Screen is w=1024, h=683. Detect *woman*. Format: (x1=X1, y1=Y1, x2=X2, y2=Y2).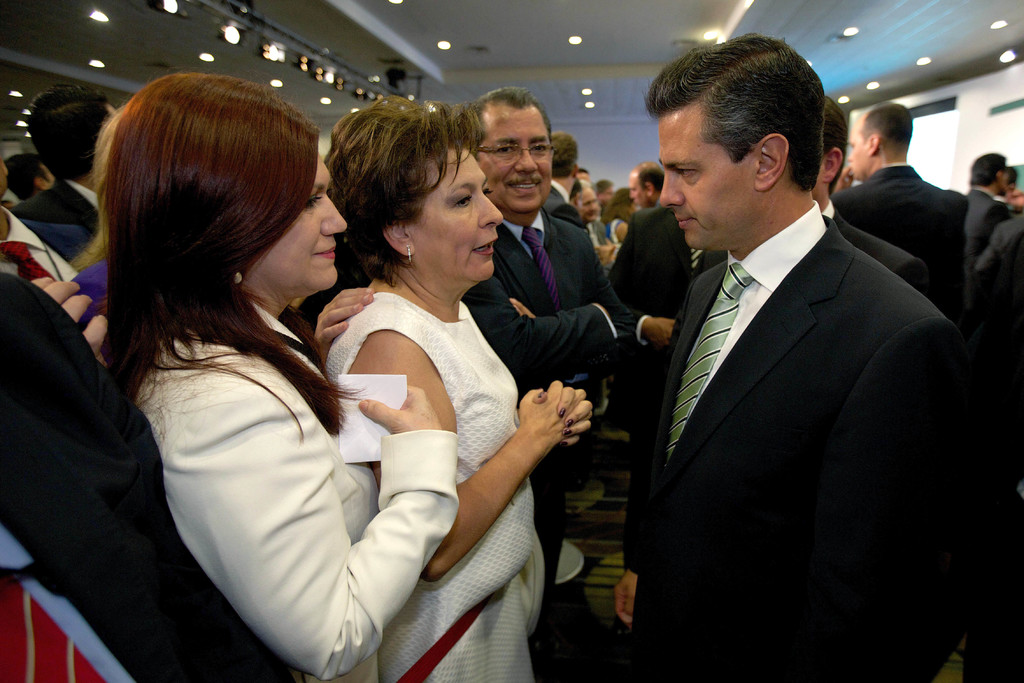
(x1=605, y1=178, x2=639, y2=239).
